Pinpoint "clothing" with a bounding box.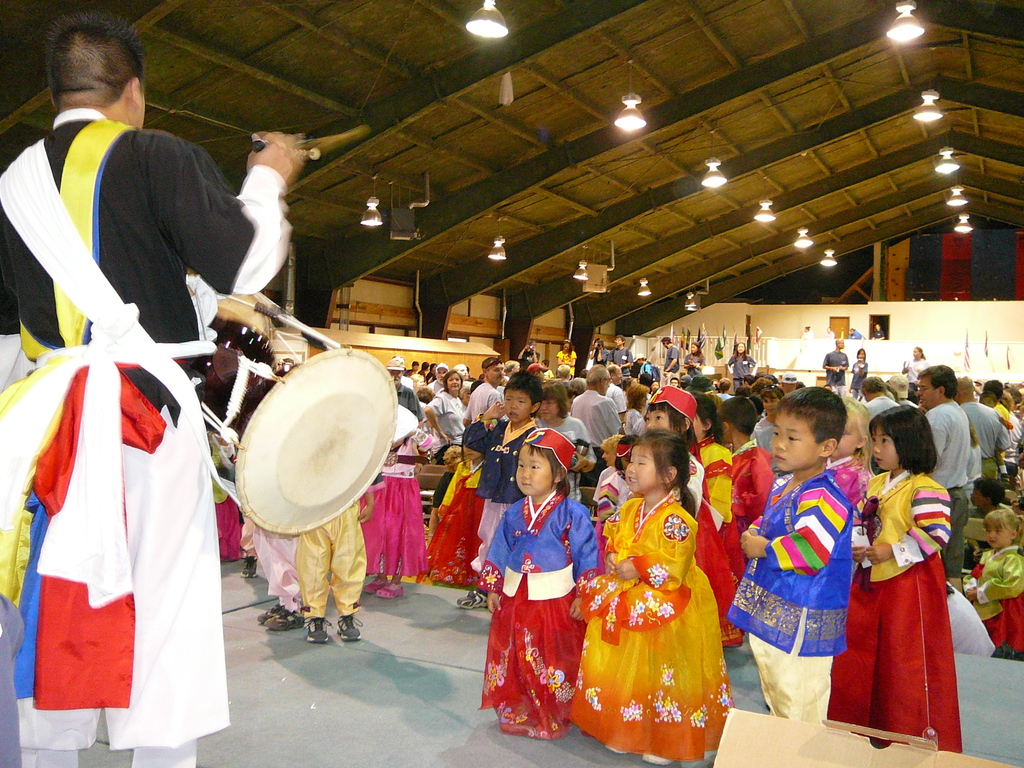
locate(847, 327, 861, 339).
